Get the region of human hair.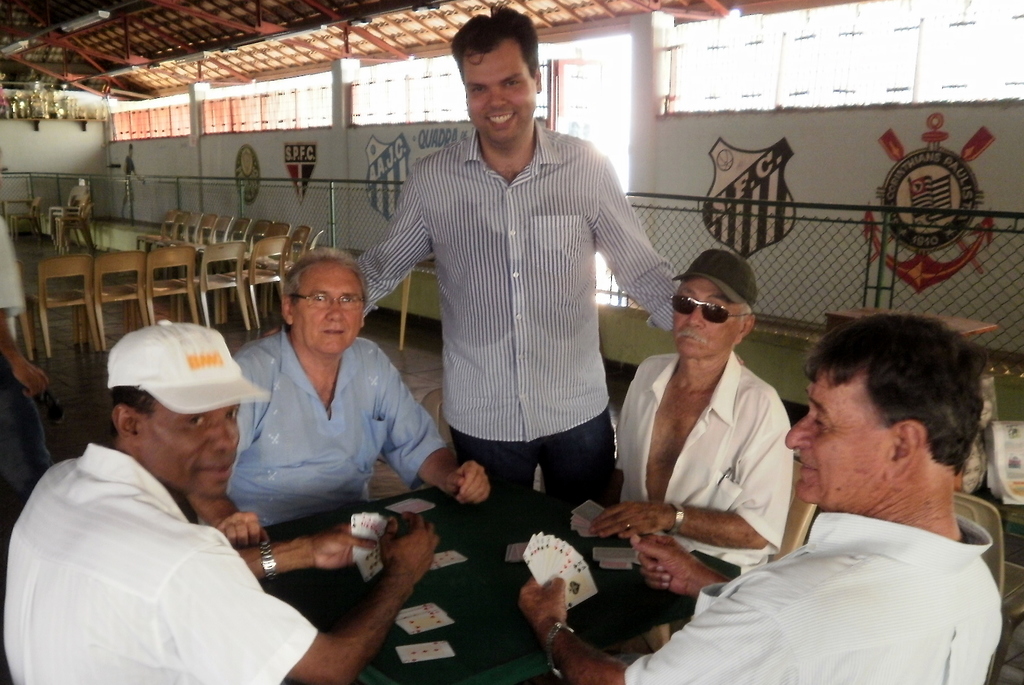
(108, 387, 153, 416).
